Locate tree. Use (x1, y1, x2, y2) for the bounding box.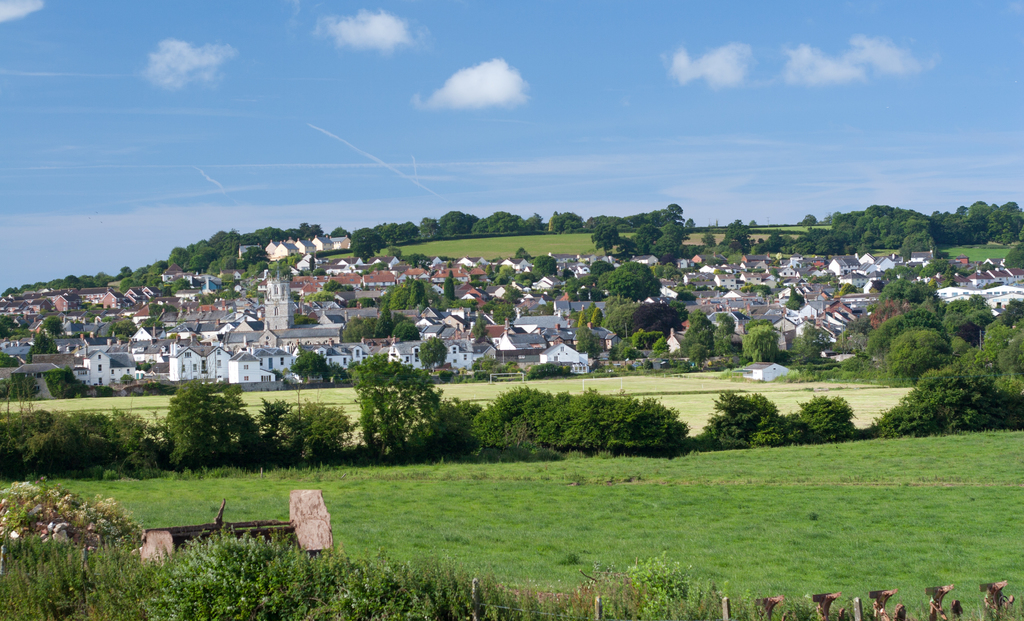
(686, 387, 862, 452).
